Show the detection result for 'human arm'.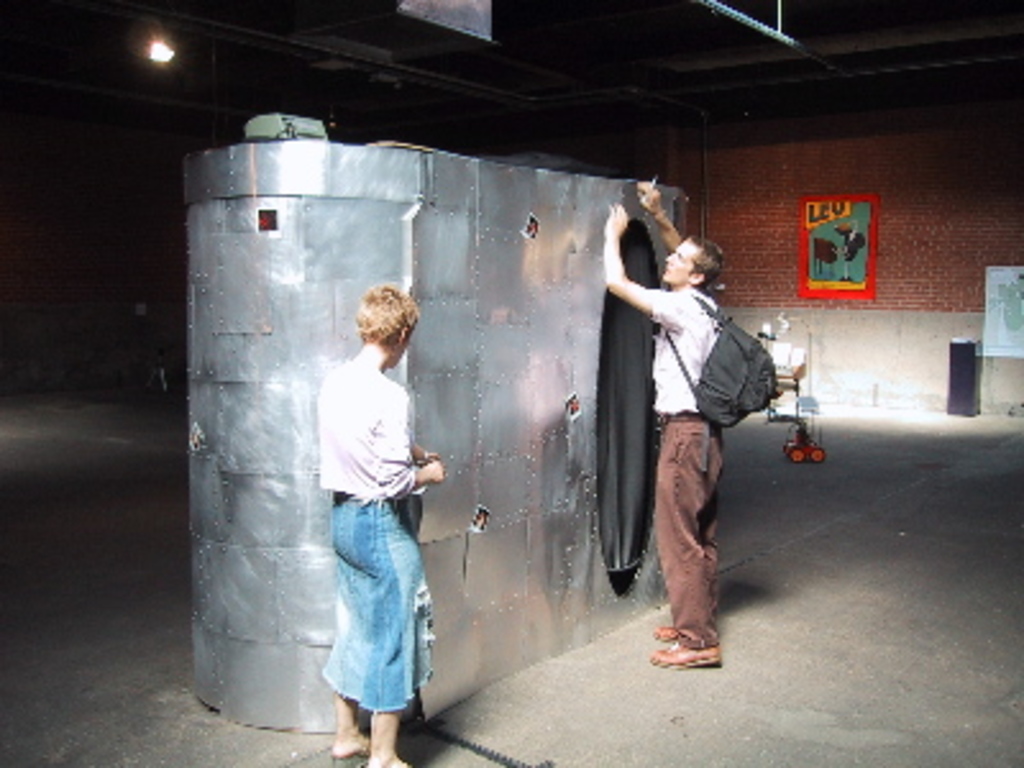
387,392,456,497.
